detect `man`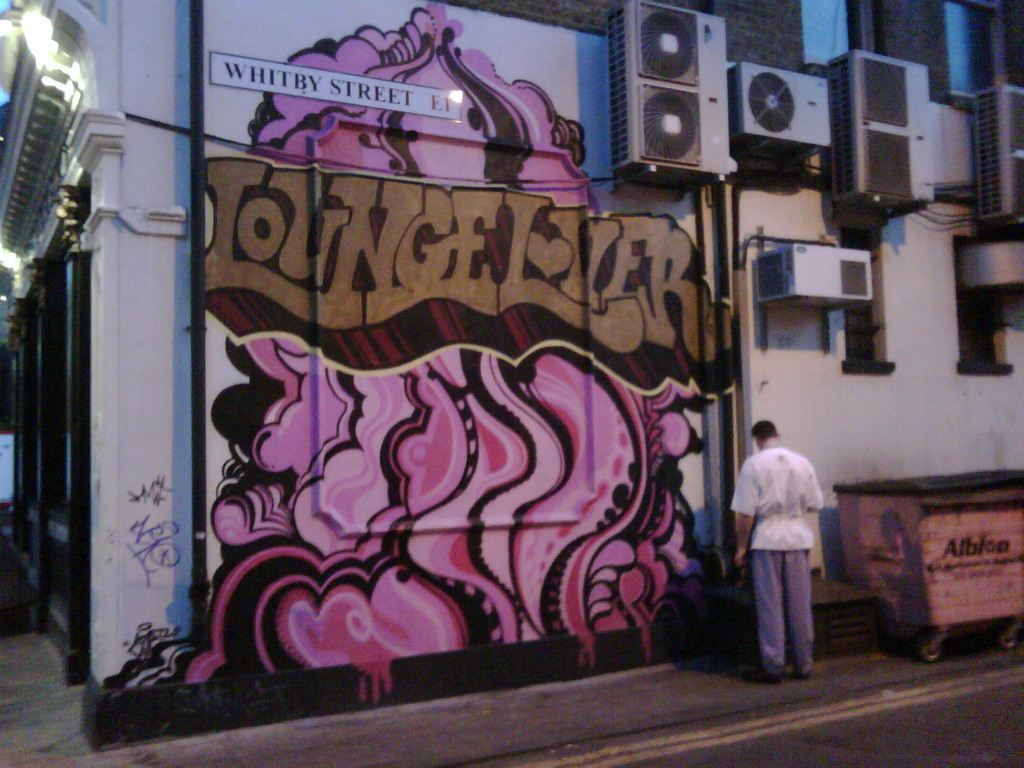
[735,412,836,691]
